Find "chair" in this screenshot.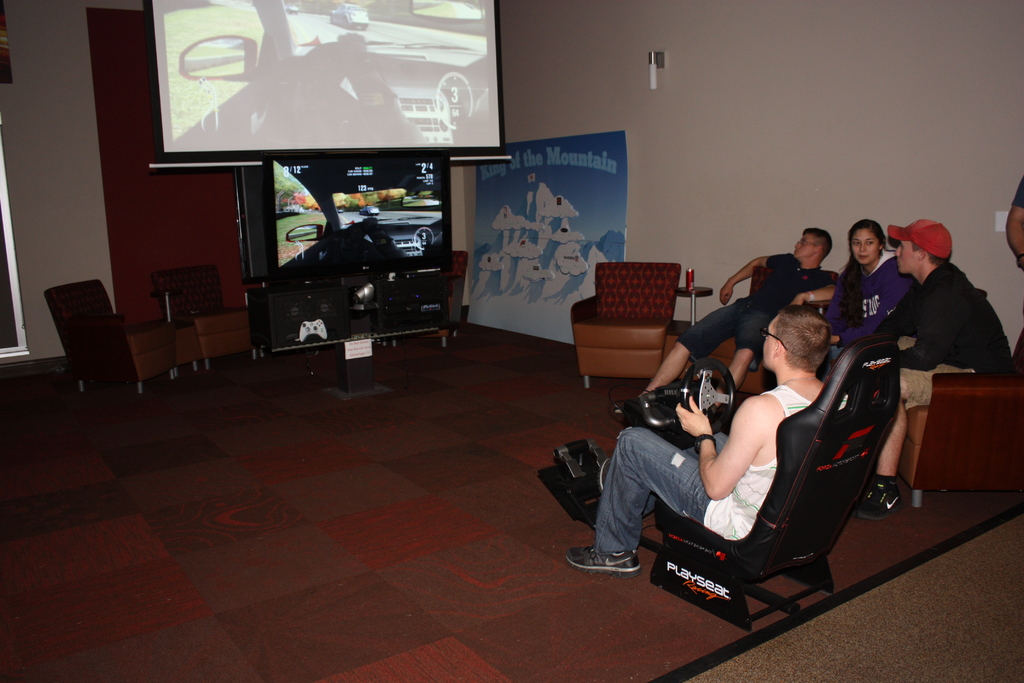
The bounding box for "chair" is {"left": 40, "top": 277, "right": 182, "bottom": 394}.
